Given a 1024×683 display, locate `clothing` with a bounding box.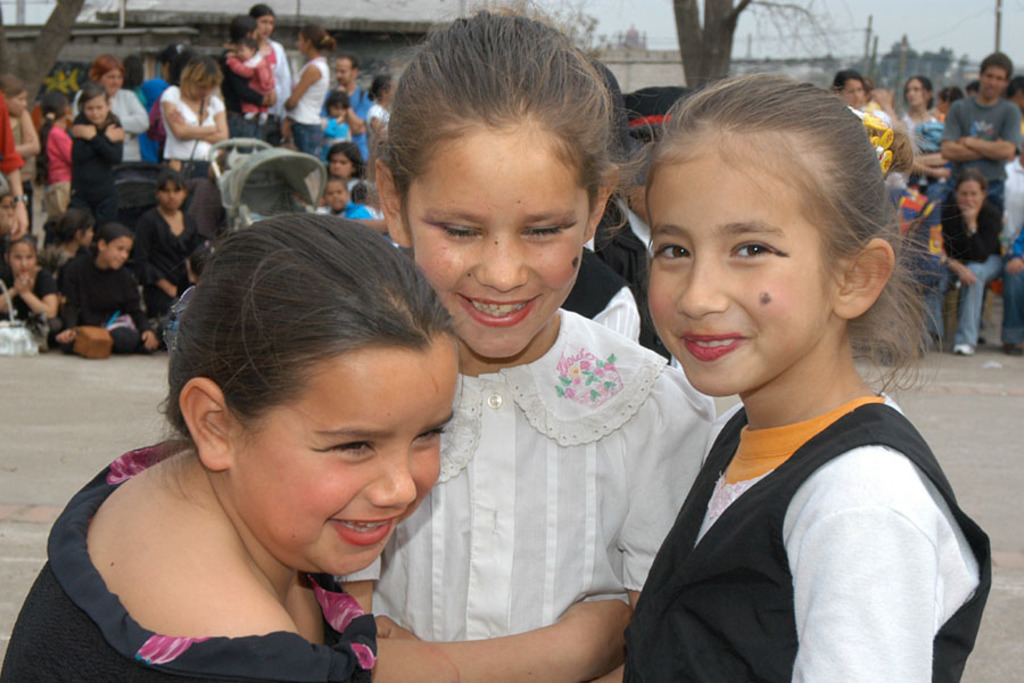
Located: box=[156, 80, 224, 184].
